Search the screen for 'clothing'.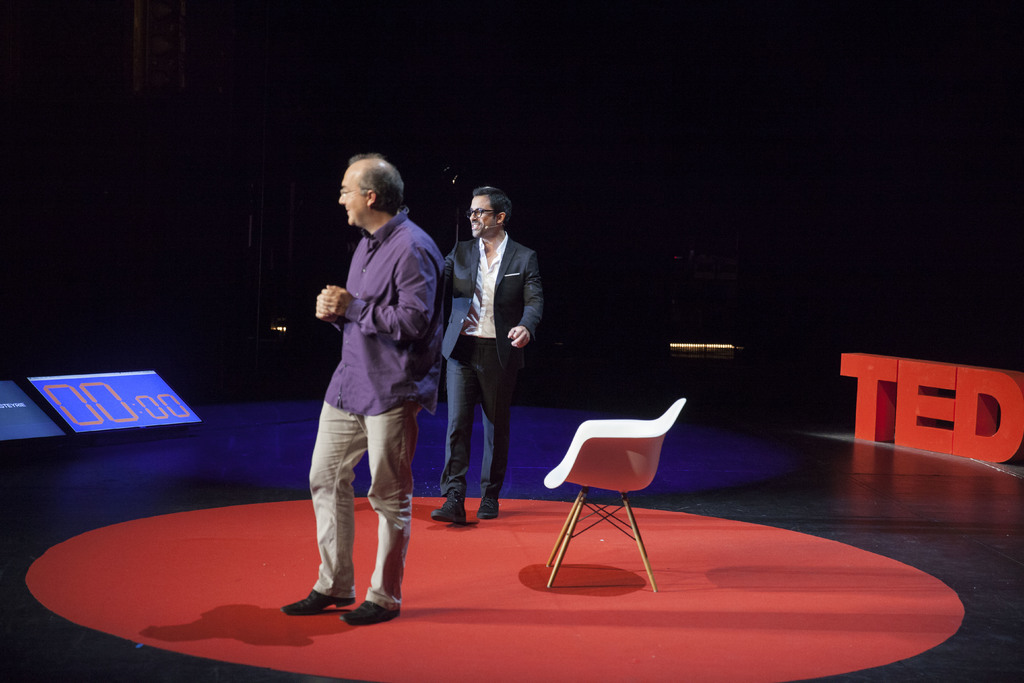
Found at {"left": 308, "top": 400, "right": 422, "bottom": 611}.
